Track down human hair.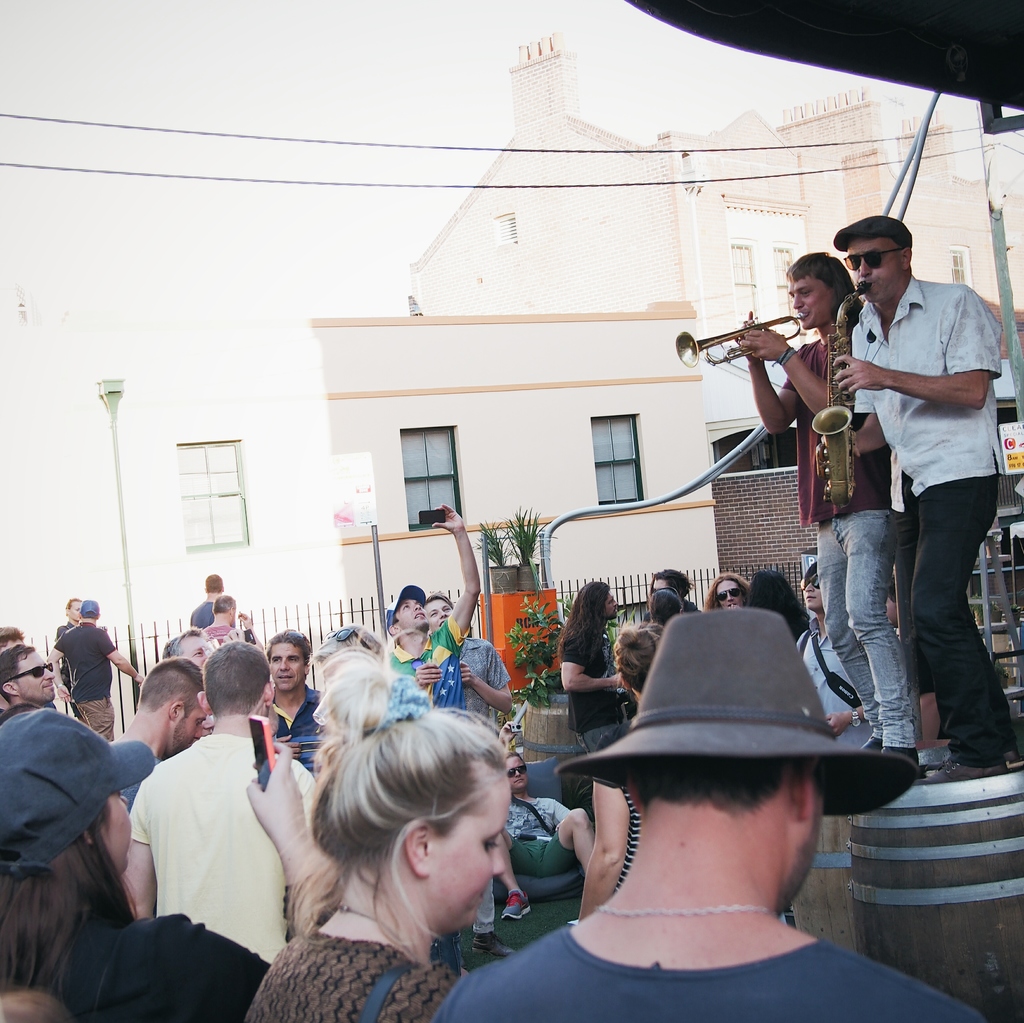
Tracked to 631,756,816,819.
